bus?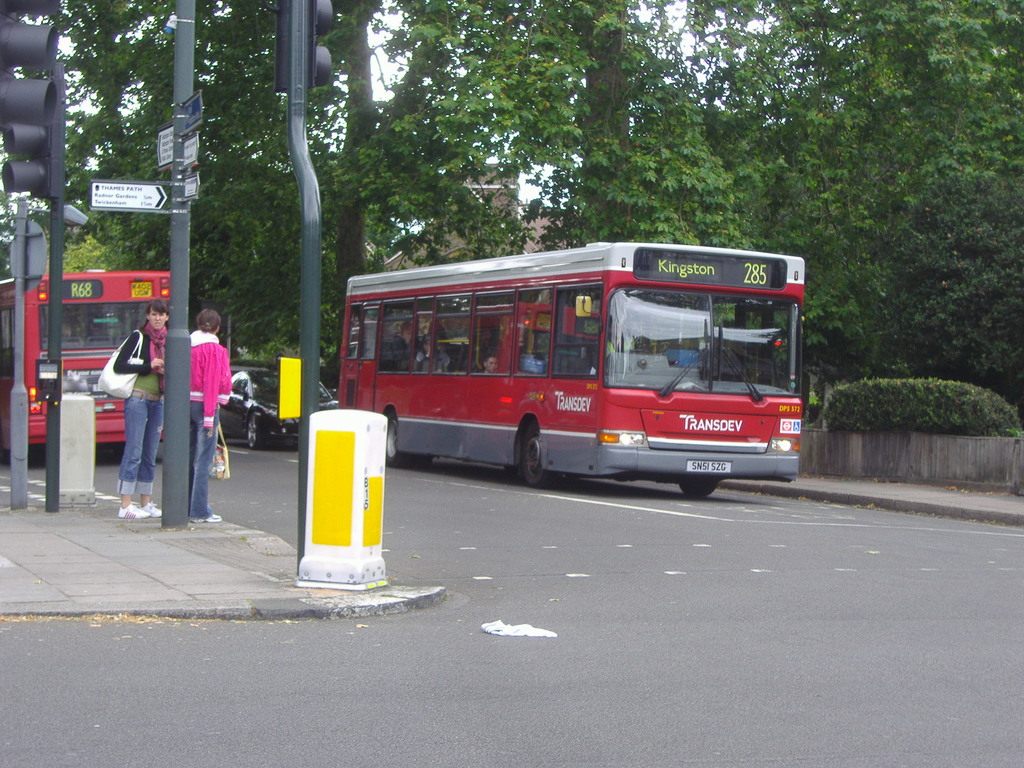
335/241/806/488
